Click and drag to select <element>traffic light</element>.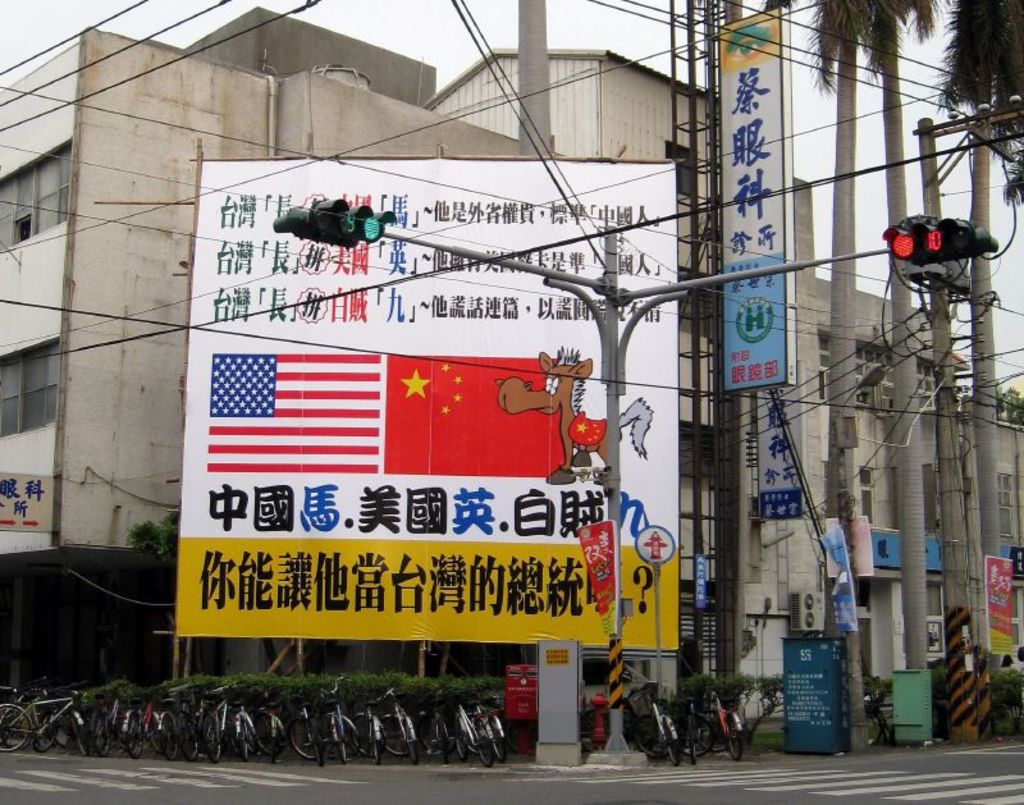
Selection: (274, 207, 360, 252).
